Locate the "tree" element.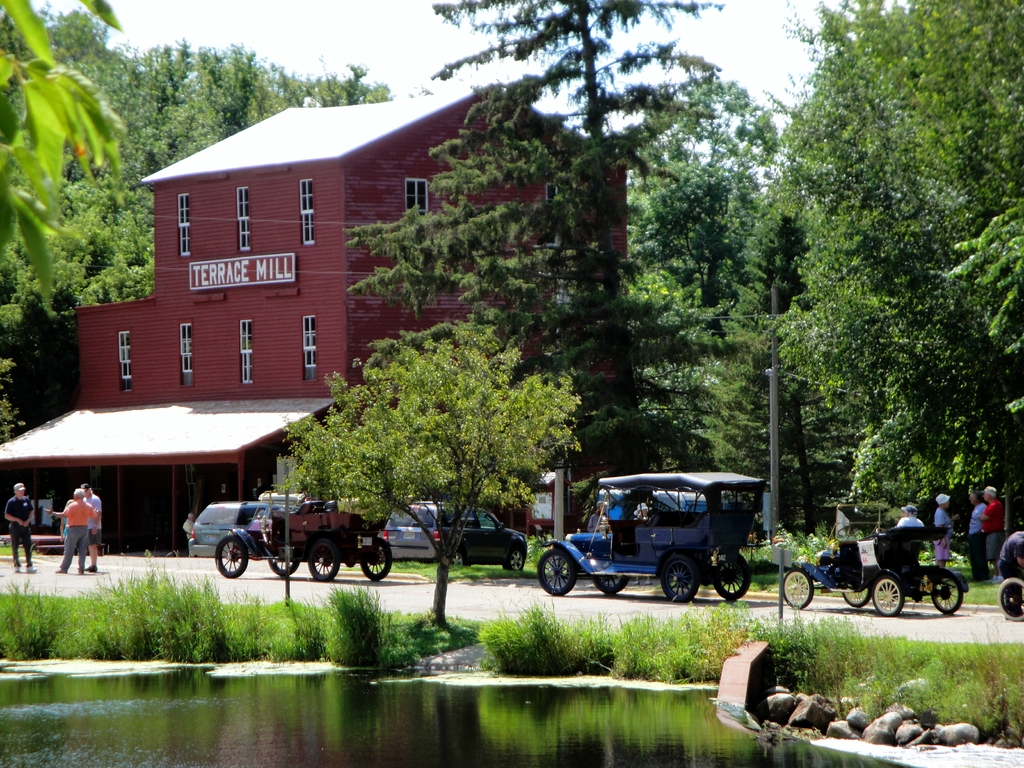
Element bbox: region(269, 336, 591, 625).
